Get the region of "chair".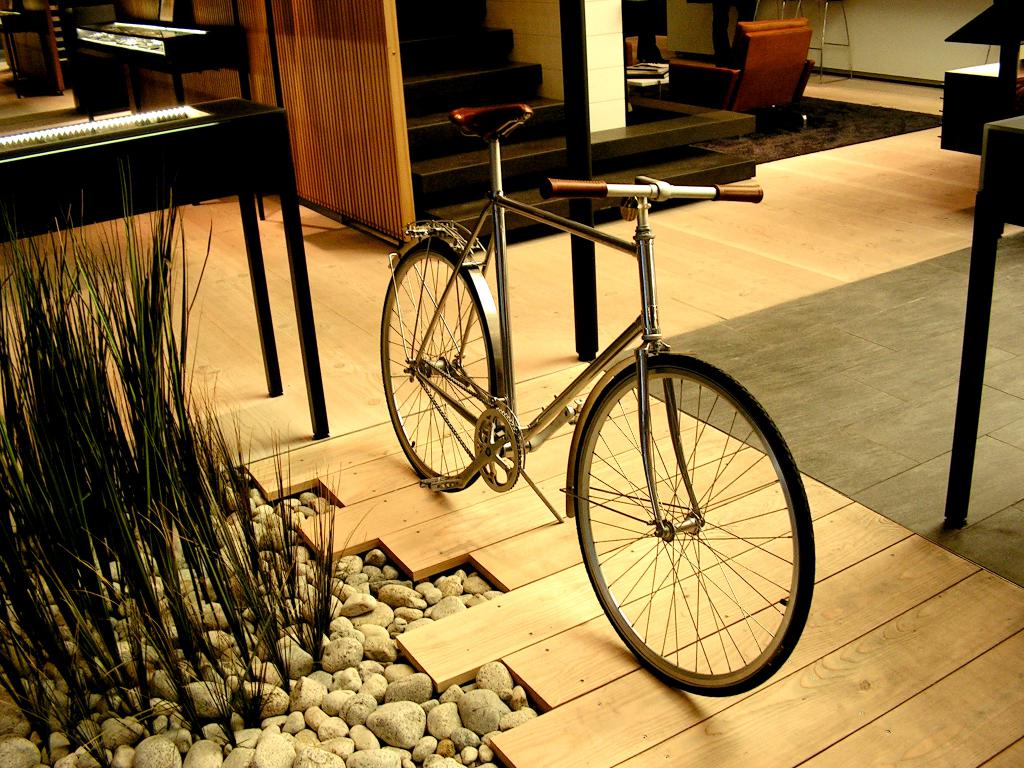
666,19,839,112.
